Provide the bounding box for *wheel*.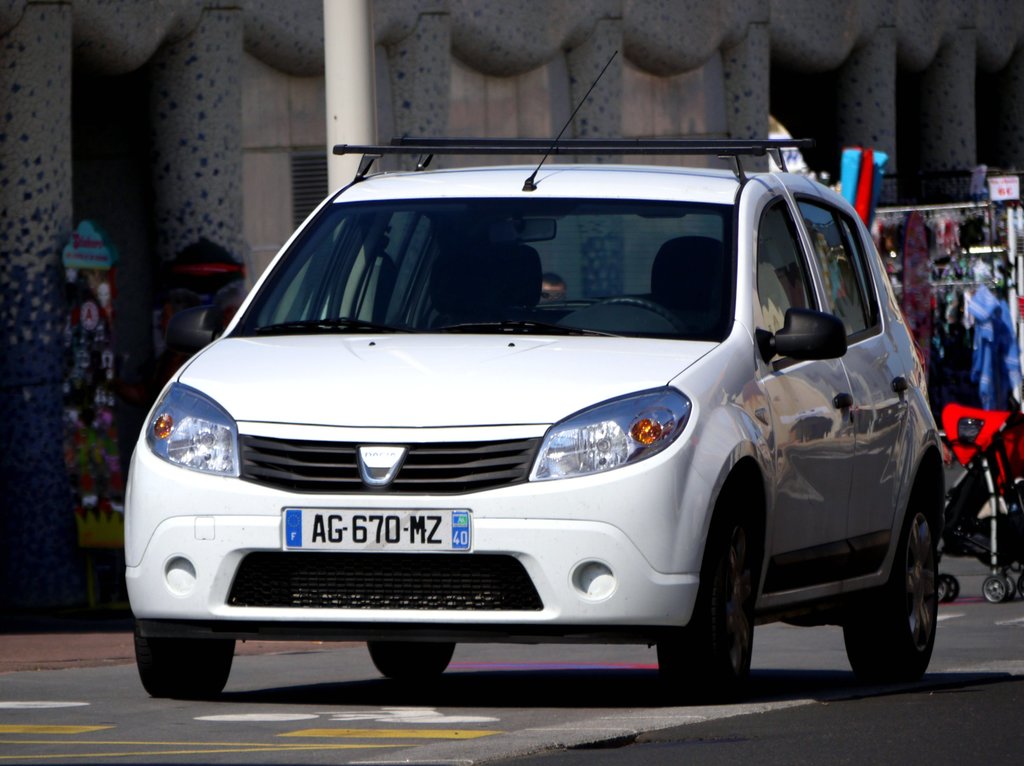
<box>852,464,957,700</box>.
